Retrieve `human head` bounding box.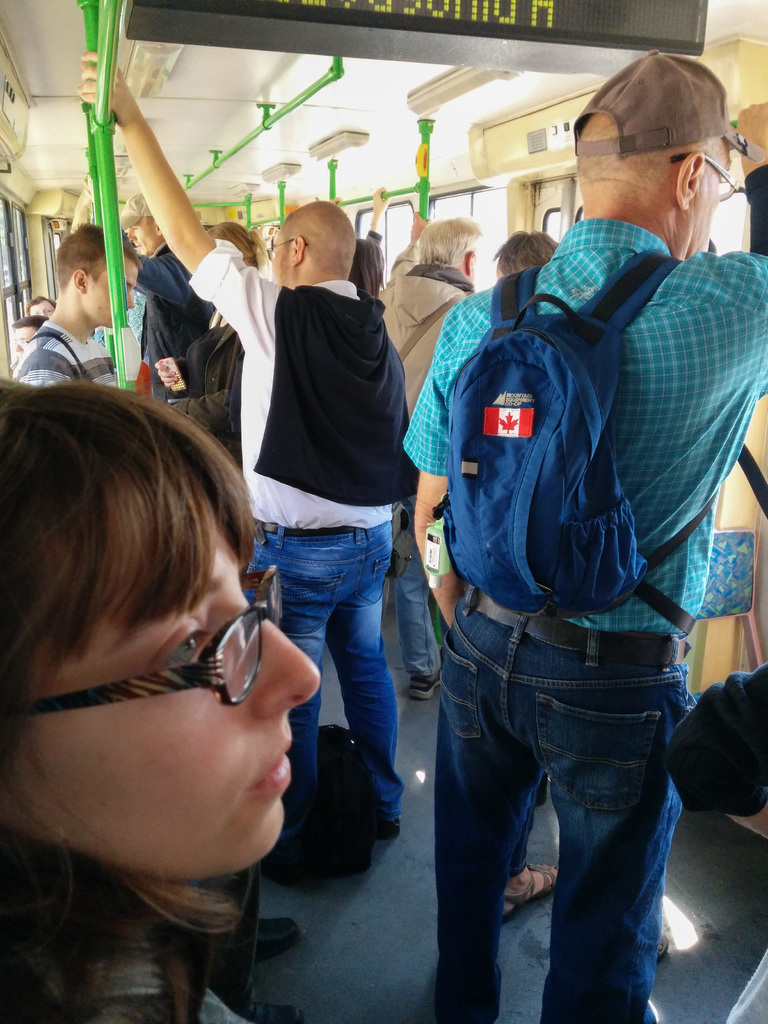
Bounding box: <bbox>580, 46, 756, 234</bbox>.
